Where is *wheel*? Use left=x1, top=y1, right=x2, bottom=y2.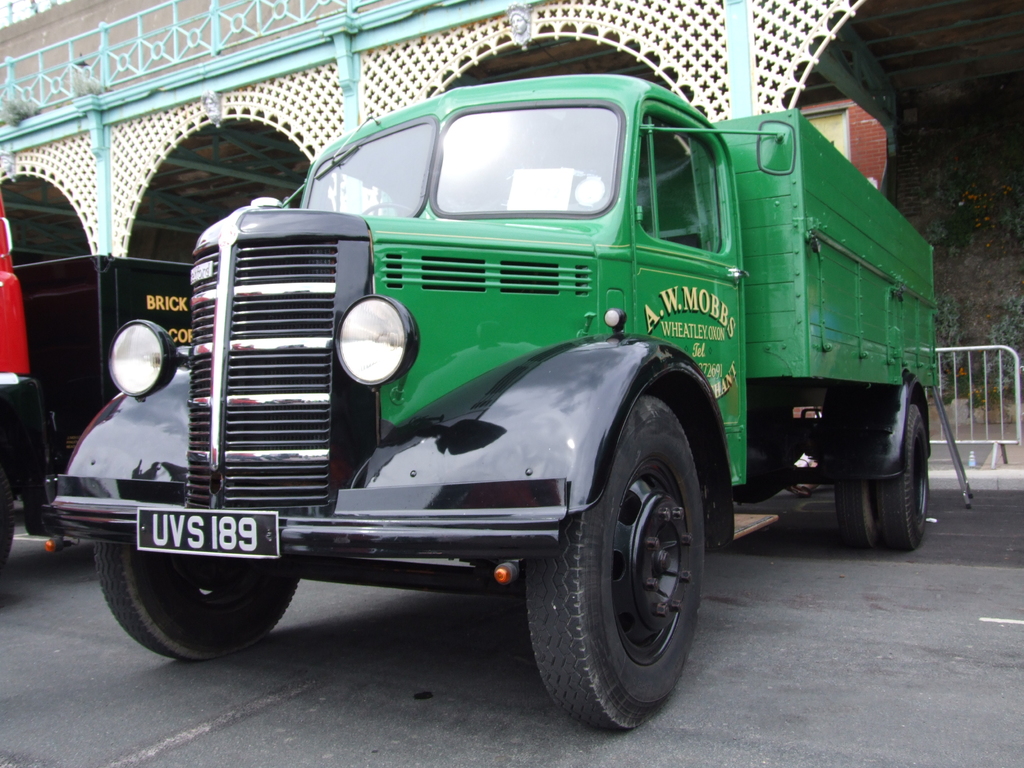
left=872, top=406, right=929, bottom=561.
